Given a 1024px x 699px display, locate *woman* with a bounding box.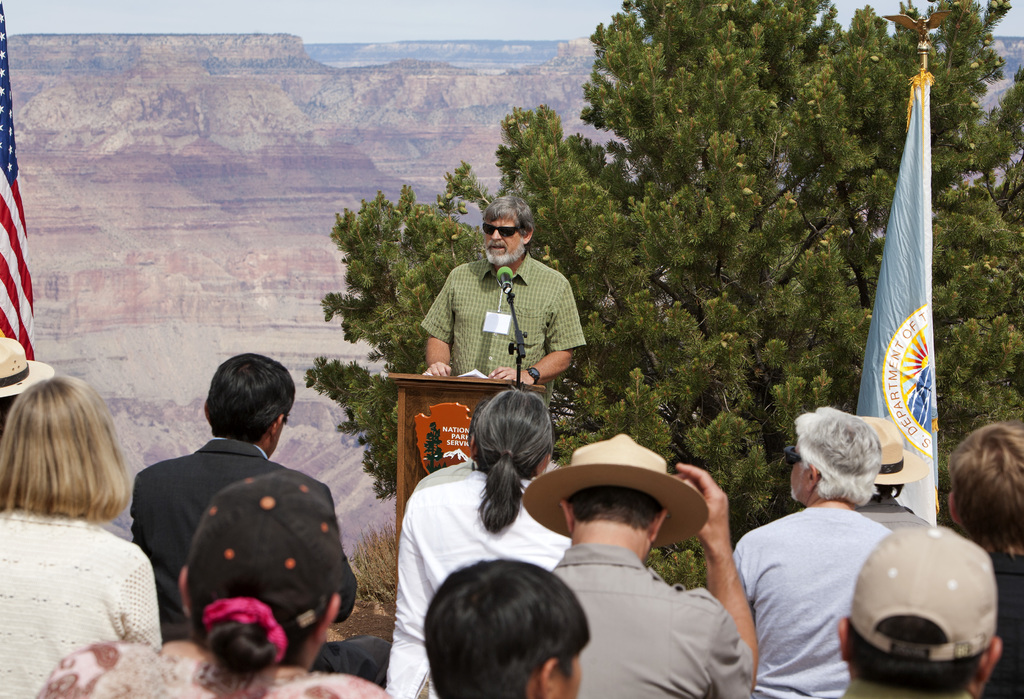
Located: <box>948,422,1023,698</box>.
